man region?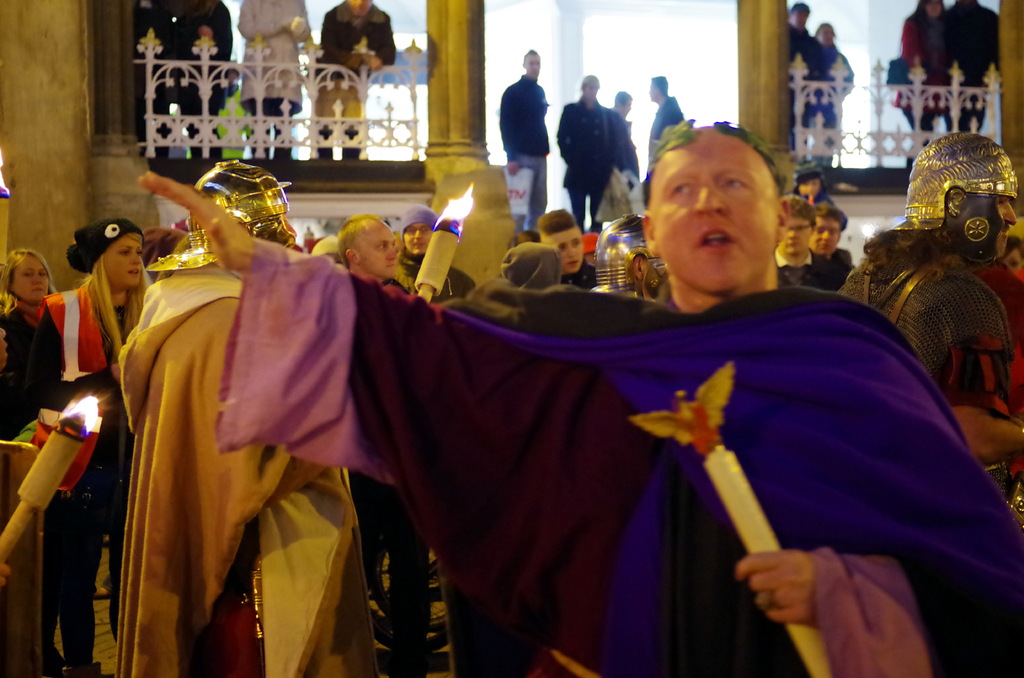
610 89 637 184
